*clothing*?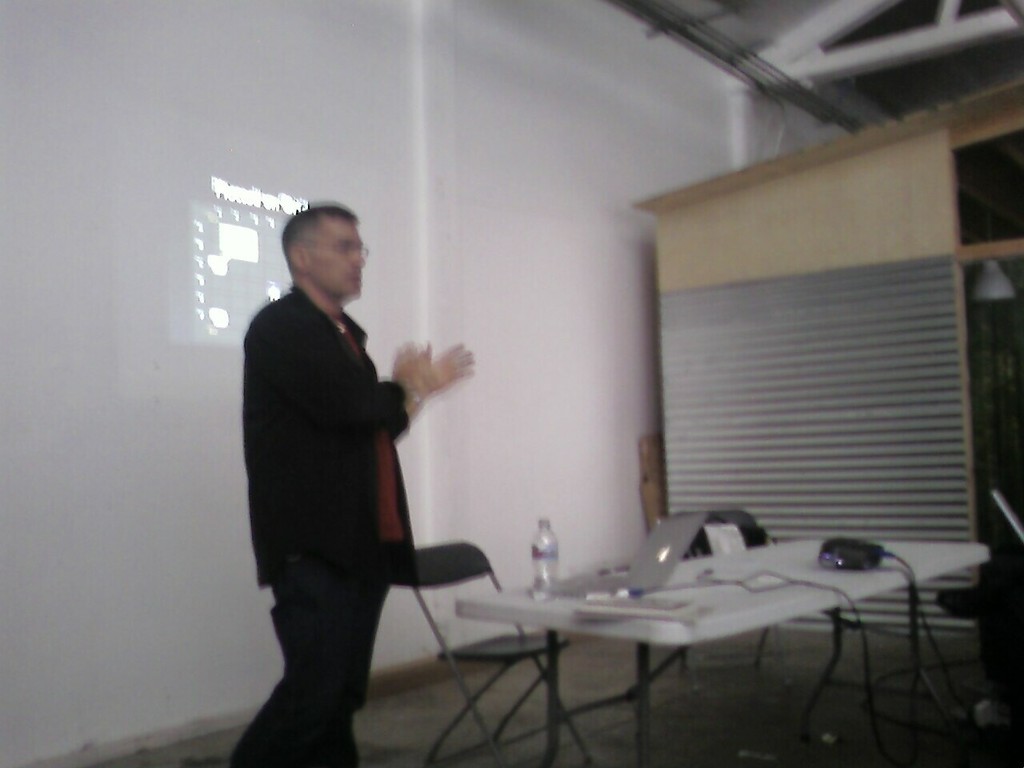
locate(238, 282, 415, 587)
